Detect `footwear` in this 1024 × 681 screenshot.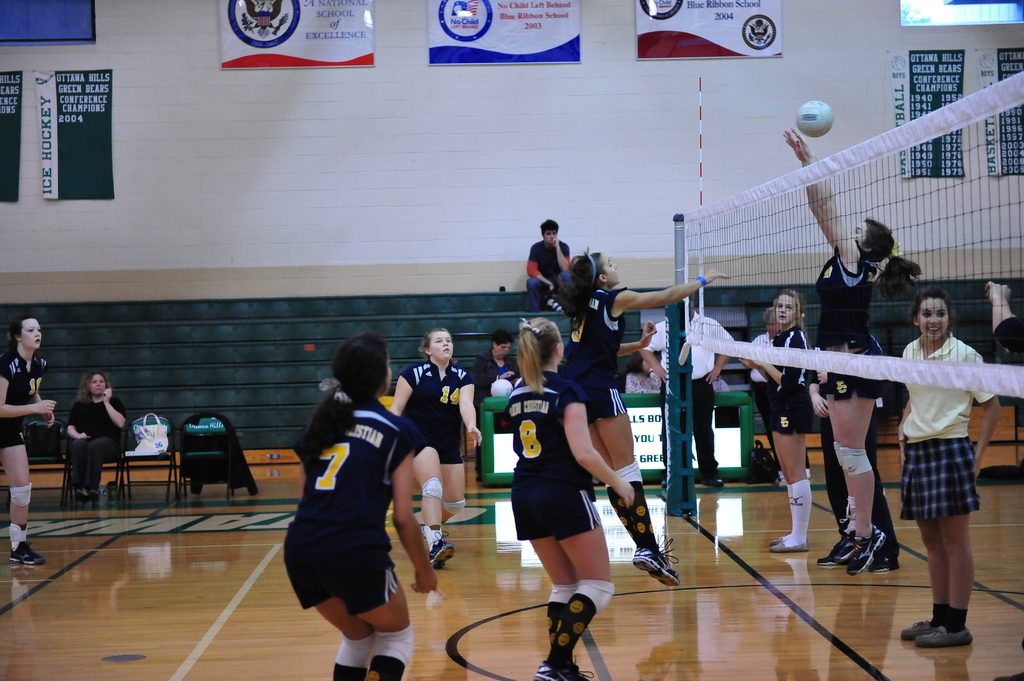
Detection: bbox=[916, 627, 977, 648].
